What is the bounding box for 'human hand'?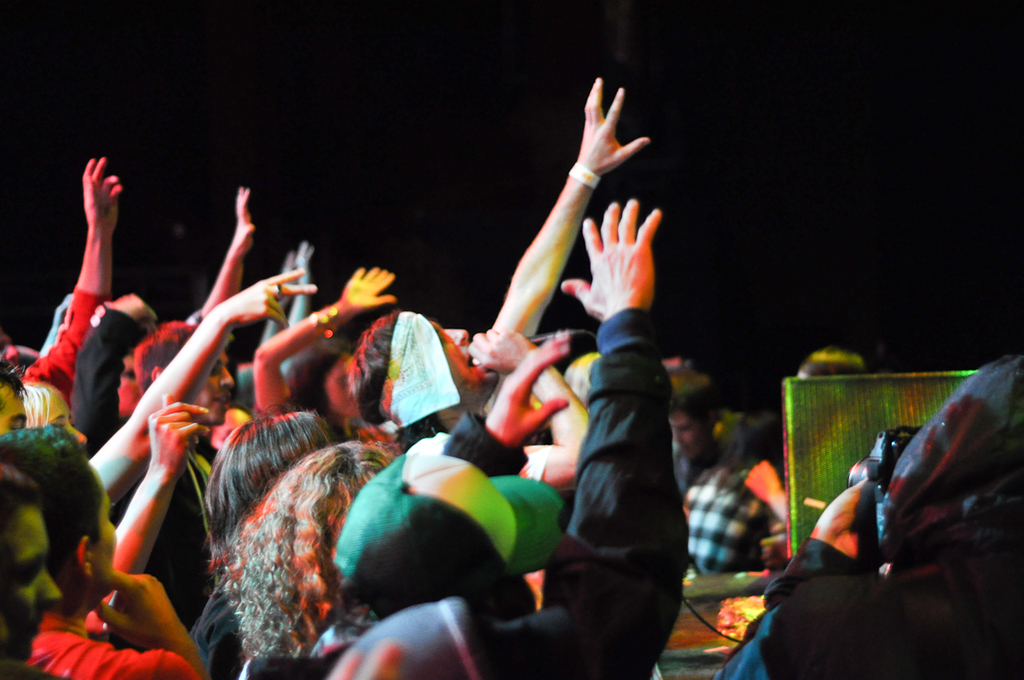
[left=106, top=291, right=158, bottom=331].
